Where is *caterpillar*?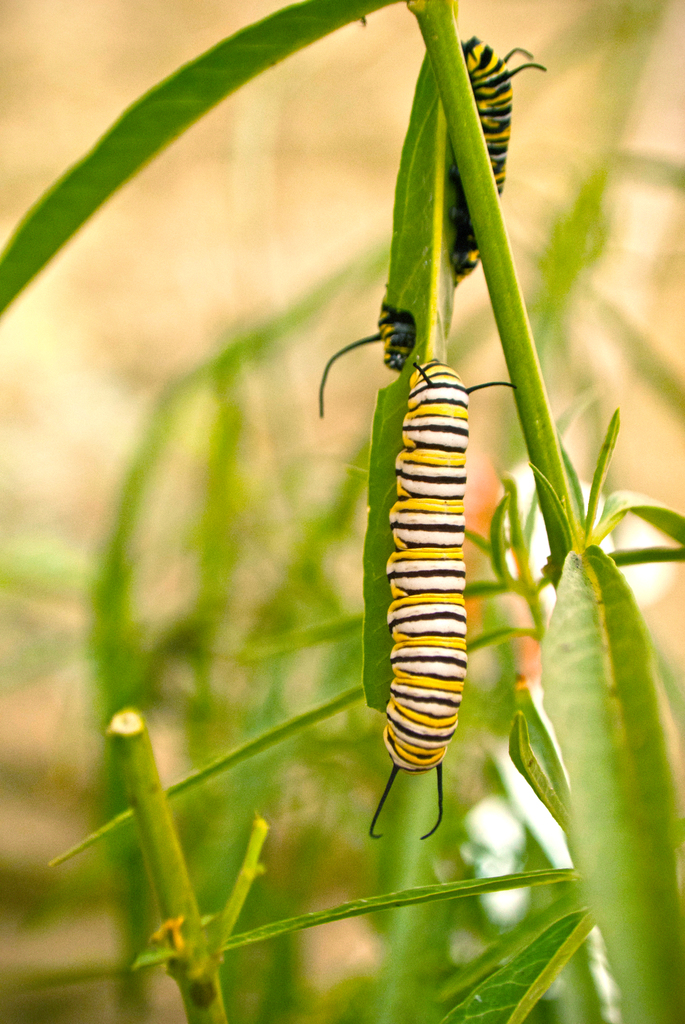
detection(325, 309, 418, 412).
